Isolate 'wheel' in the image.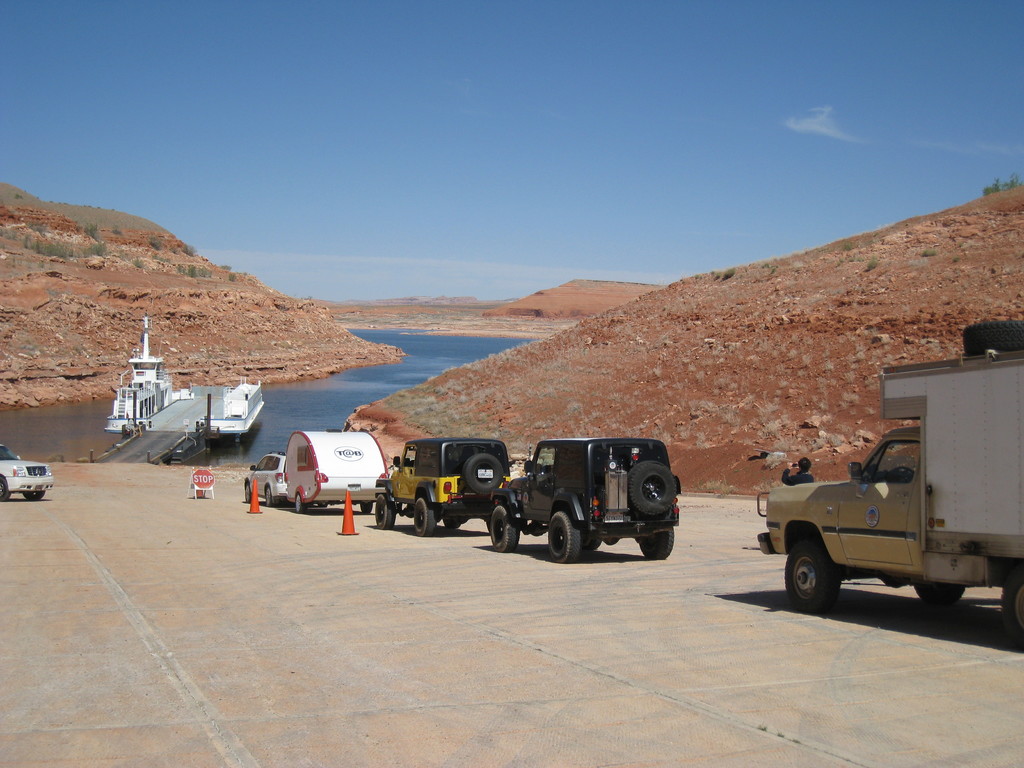
Isolated region: region(625, 460, 678, 516).
